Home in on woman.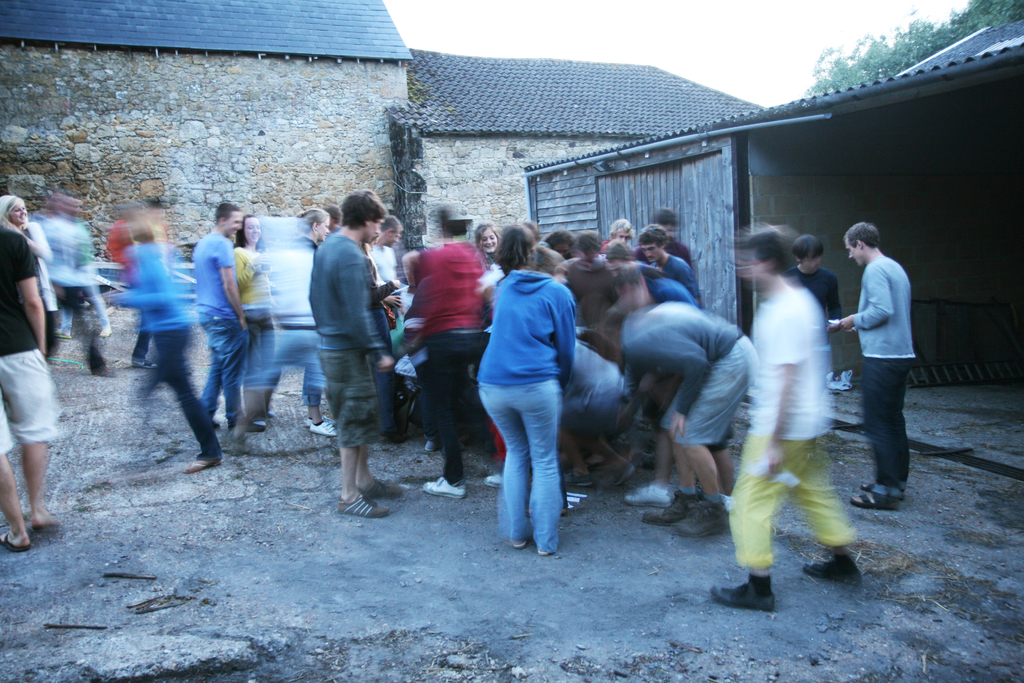
Homed in at x1=230, y1=215, x2=290, y2=429.
